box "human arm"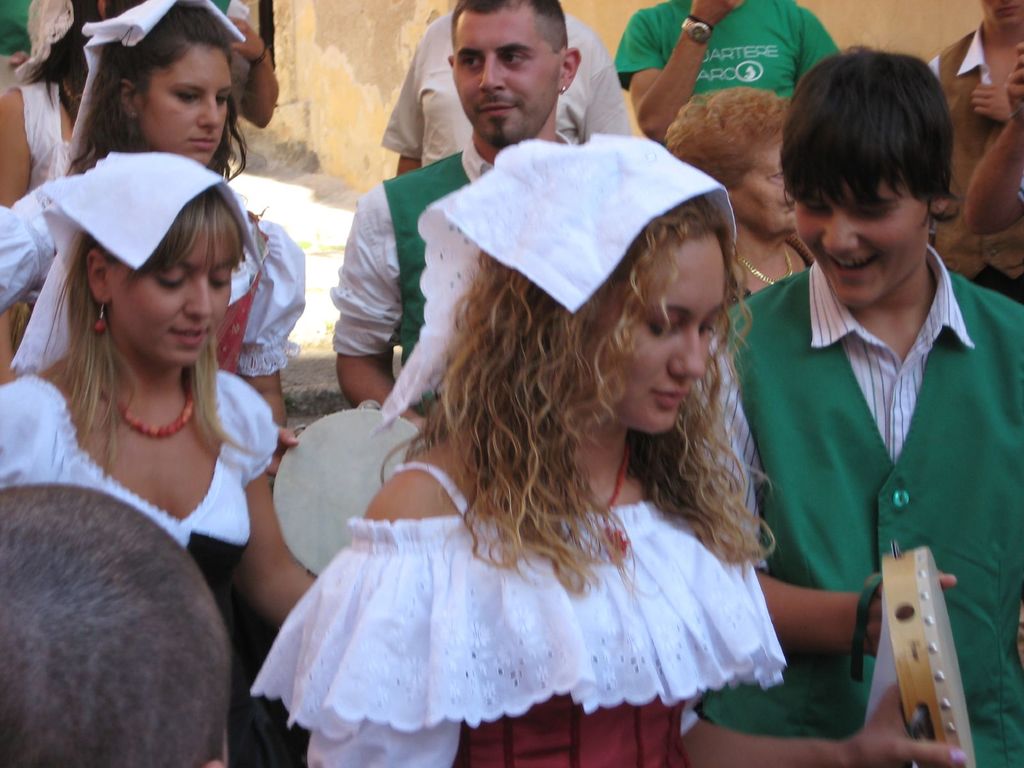
Rect(236, 399, 320, 627)
